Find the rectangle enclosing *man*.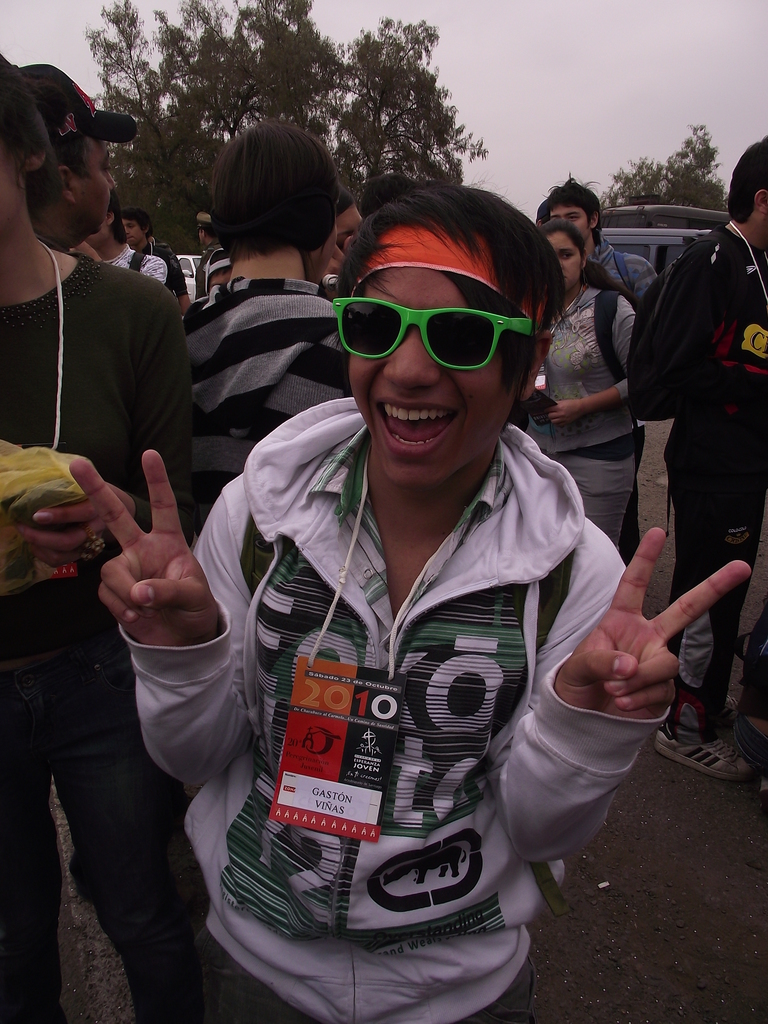
bbox=[26, 63, 122, 250].
